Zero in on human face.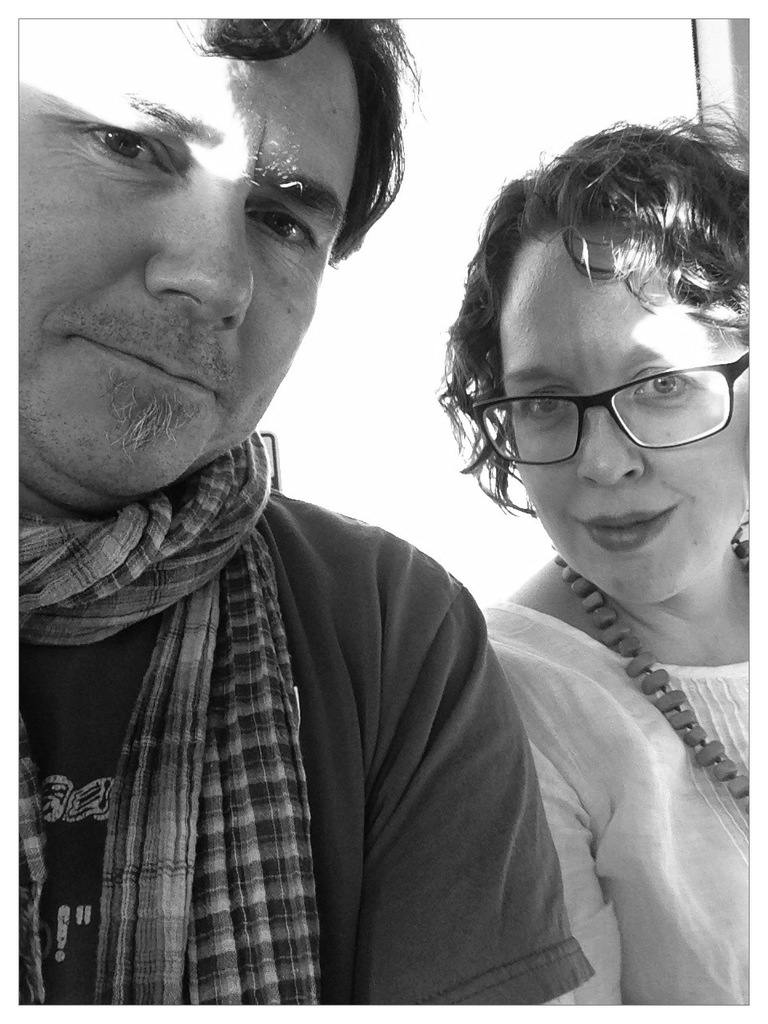
Zeroed in: {"left": 493, "top": 241, "right": 750, "bottom": 605}.
